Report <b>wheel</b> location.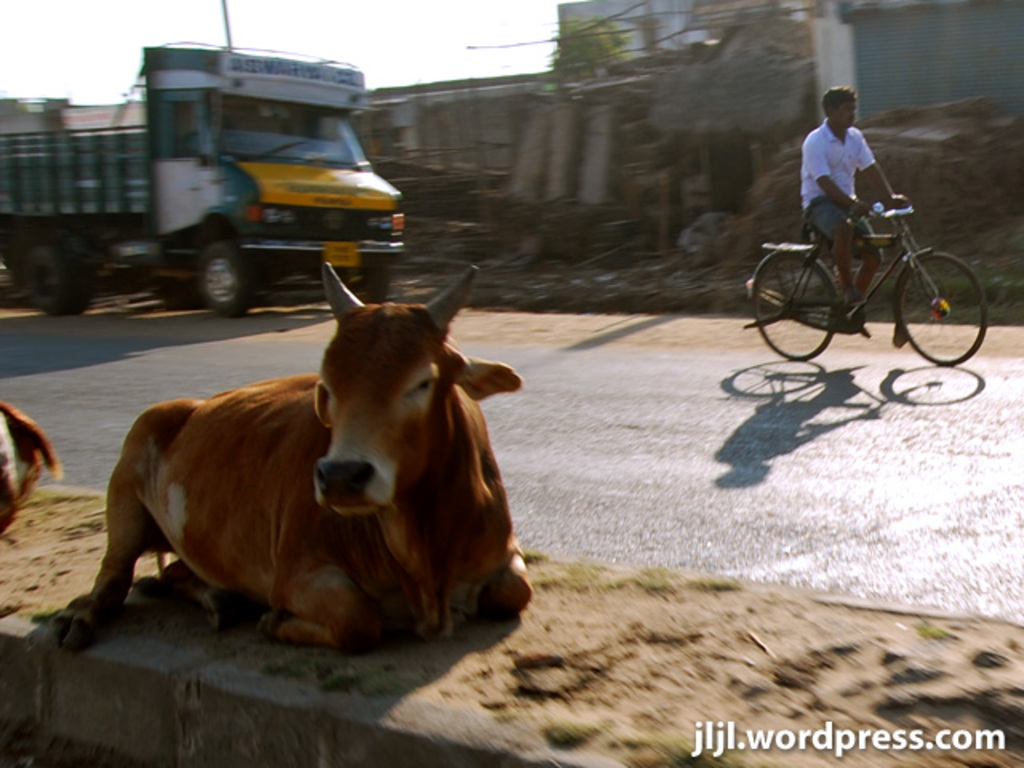
Report: [left=909, top=235, right=978, bottom=350].
